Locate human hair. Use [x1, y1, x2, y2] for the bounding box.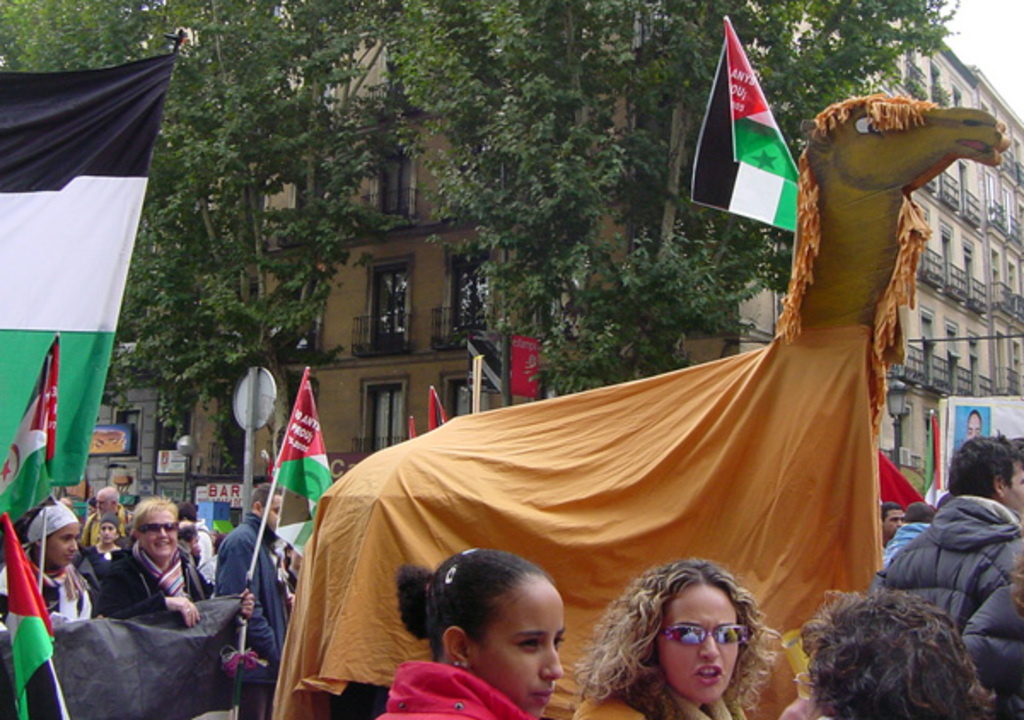
[246, 479, 290, 503].
